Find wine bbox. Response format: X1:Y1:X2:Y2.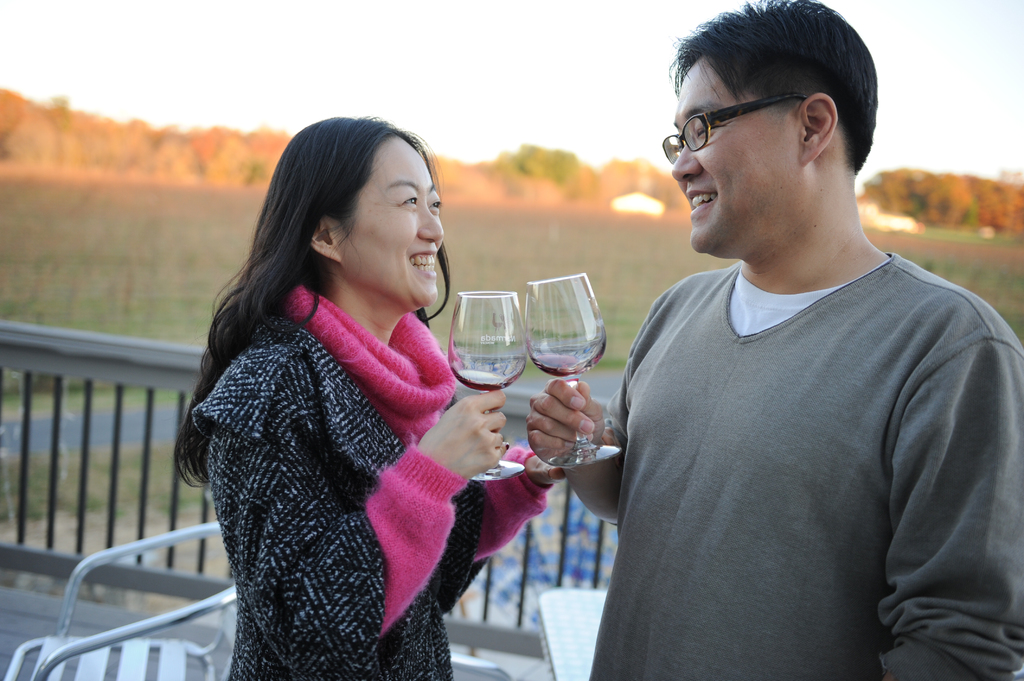
526:345:604:378.
